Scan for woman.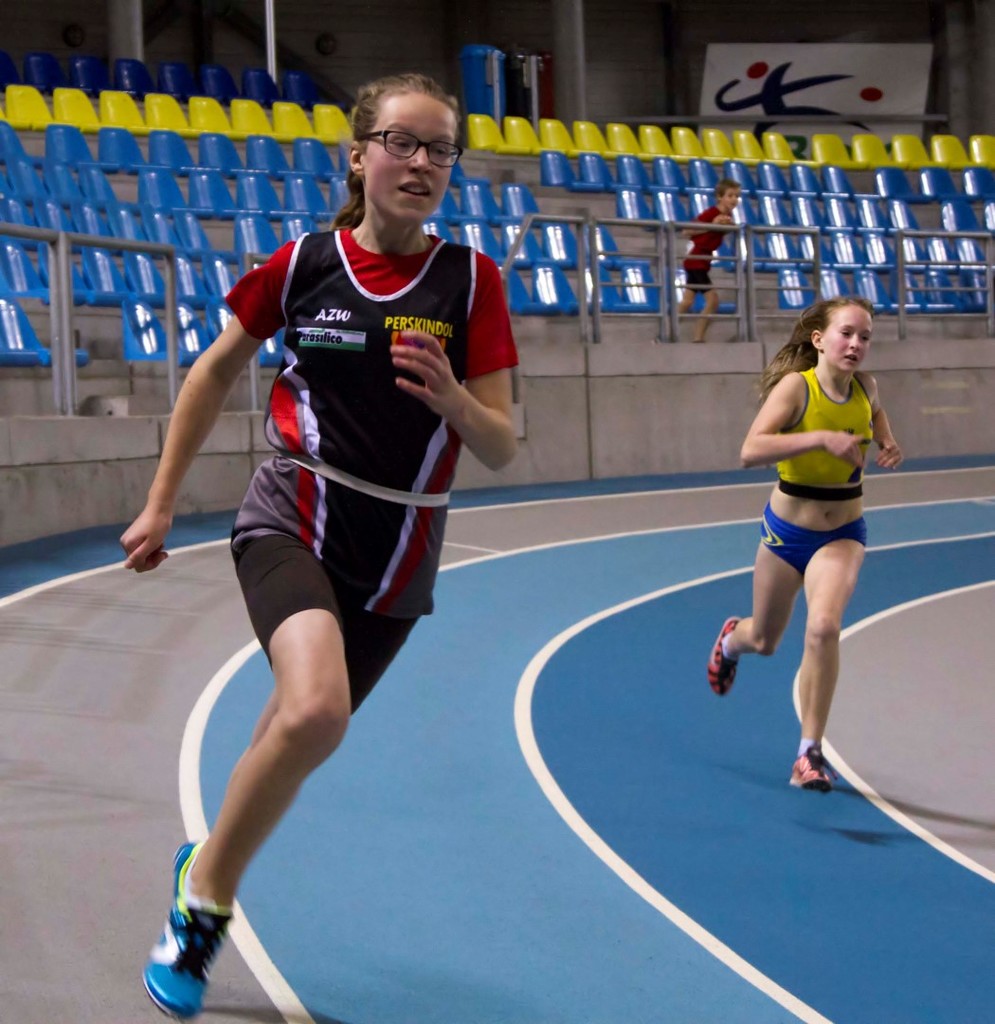
Scan result: rect(736, 279, 938, 705).
